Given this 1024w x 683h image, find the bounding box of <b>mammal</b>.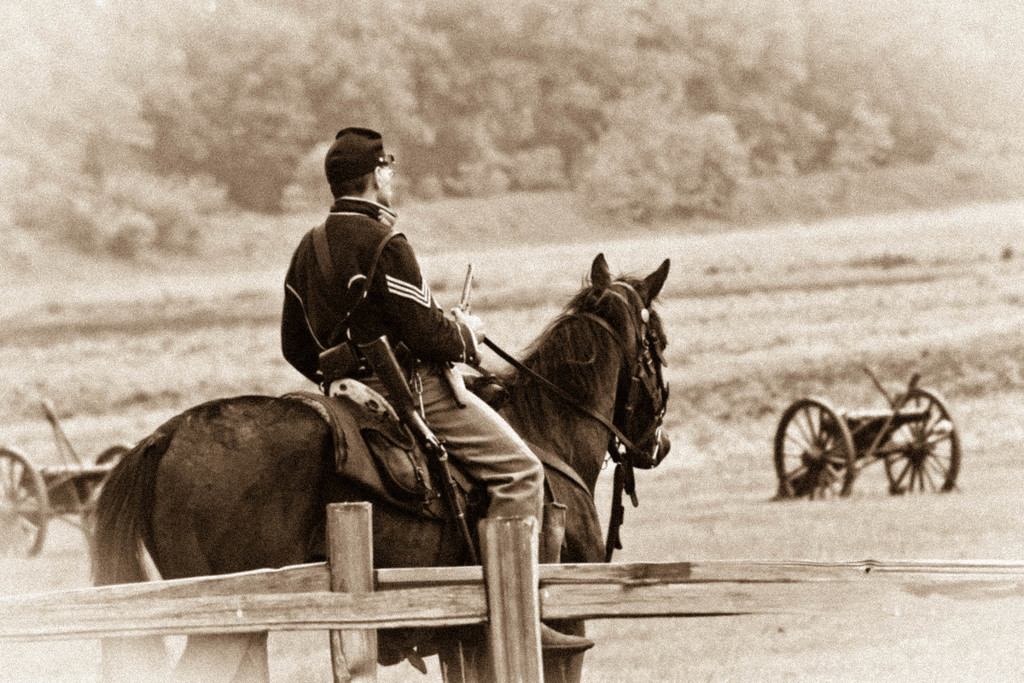
Rect(282, 122, 593, 673).
